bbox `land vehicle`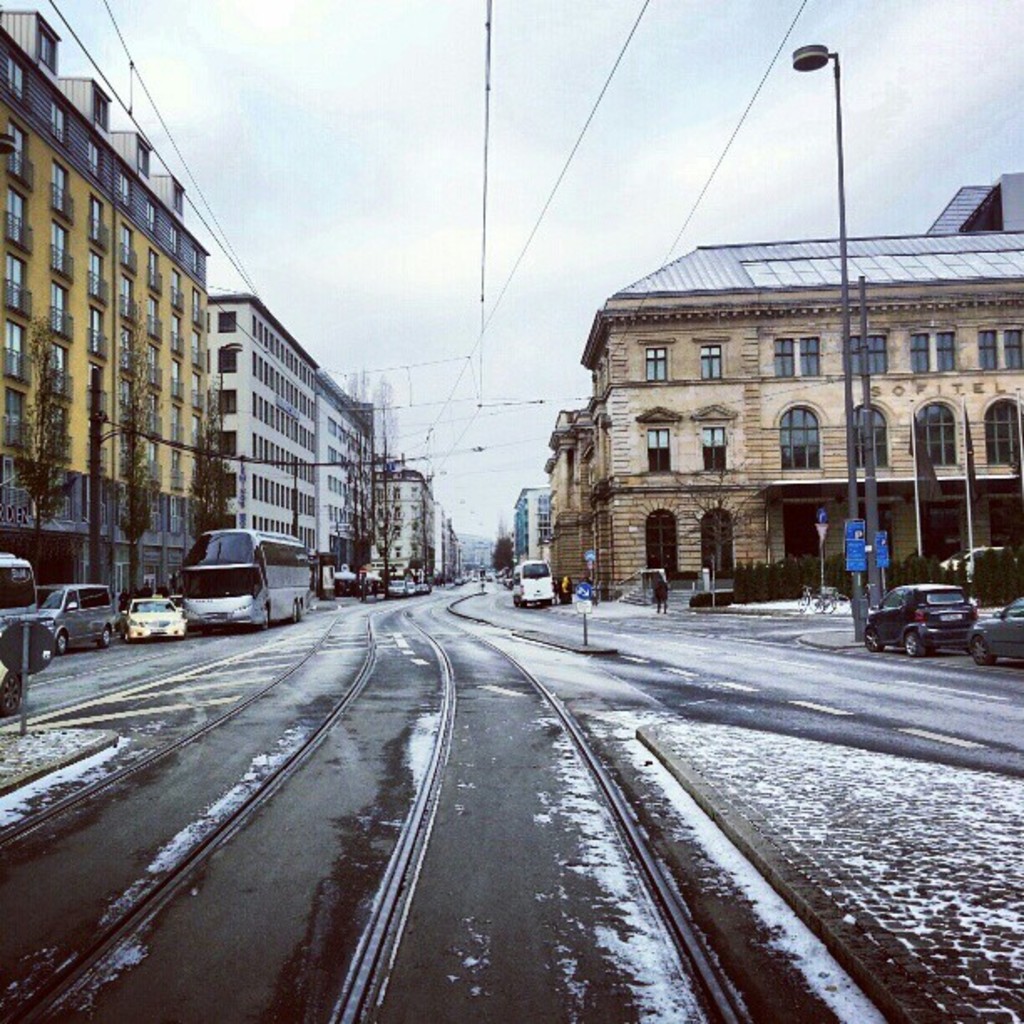
x1=412, y1=581, x2=435, y2=597
